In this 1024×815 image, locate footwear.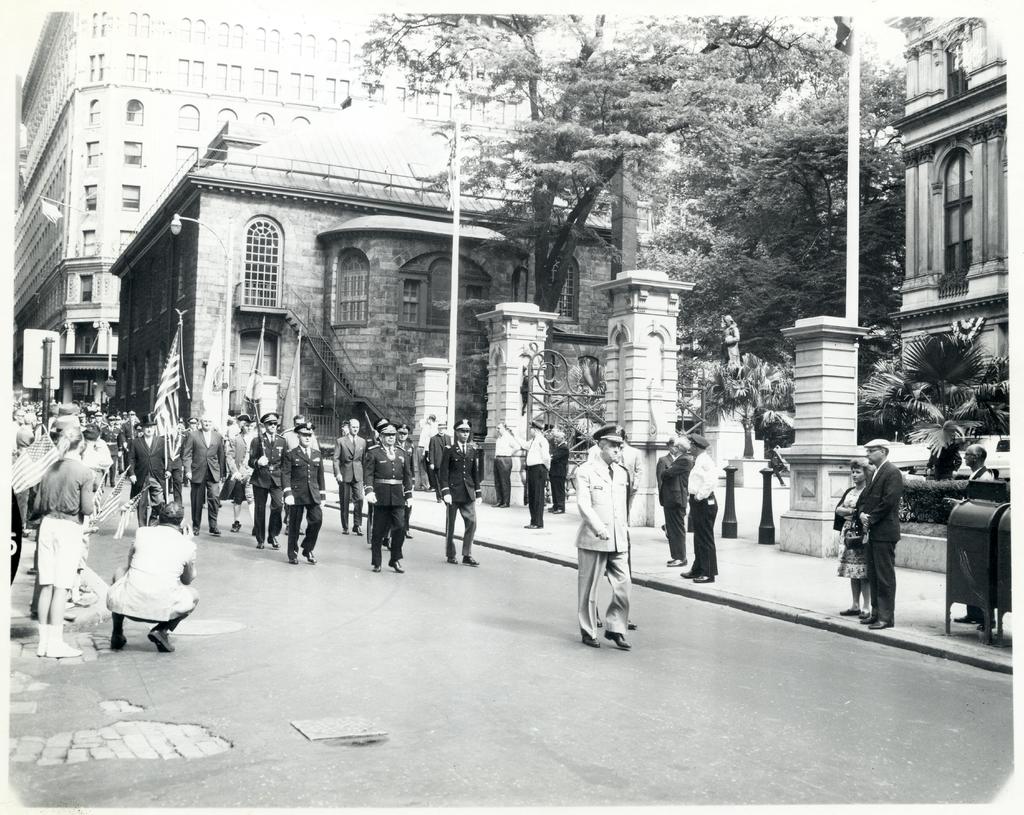
Bounding box: 372, 565, 381, 572.
